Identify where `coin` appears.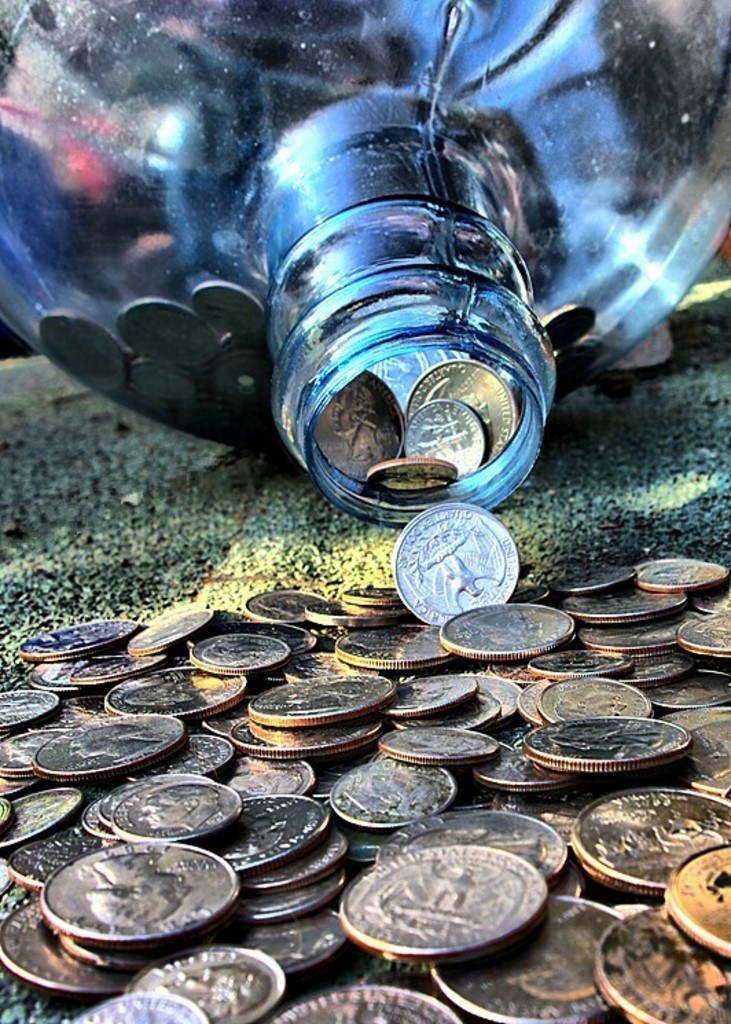
Appears at rect(22, 649, 92, 695).
